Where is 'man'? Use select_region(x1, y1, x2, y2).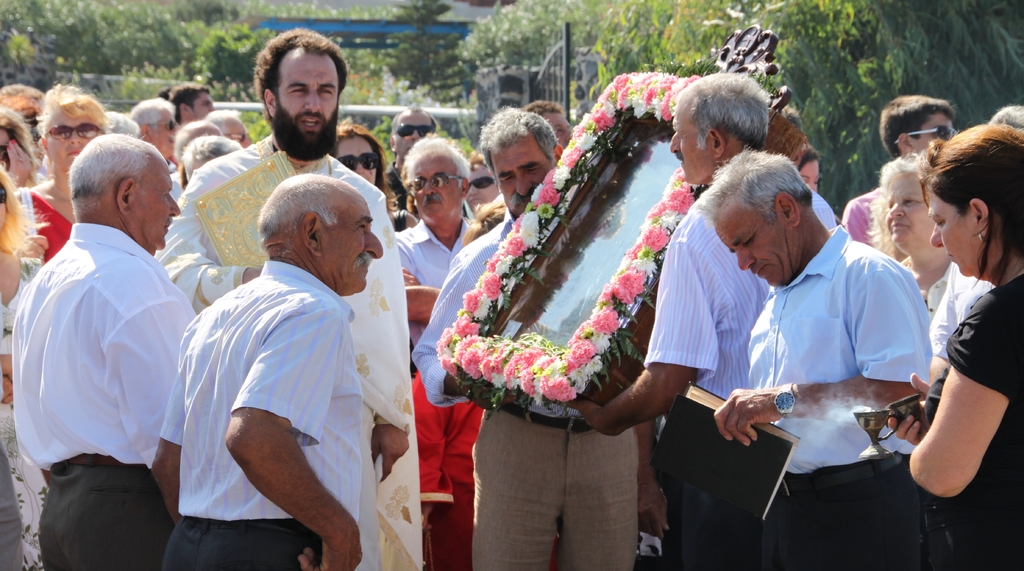
select_region(12, 133, 207, 570).
